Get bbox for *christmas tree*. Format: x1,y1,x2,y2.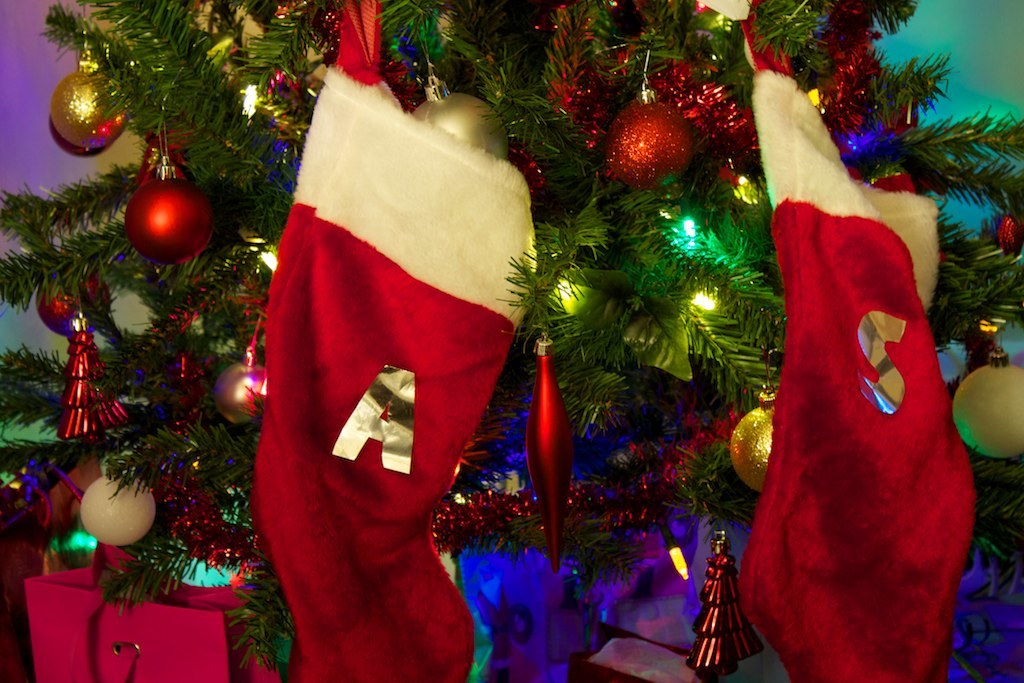
0,2,1023,682.
